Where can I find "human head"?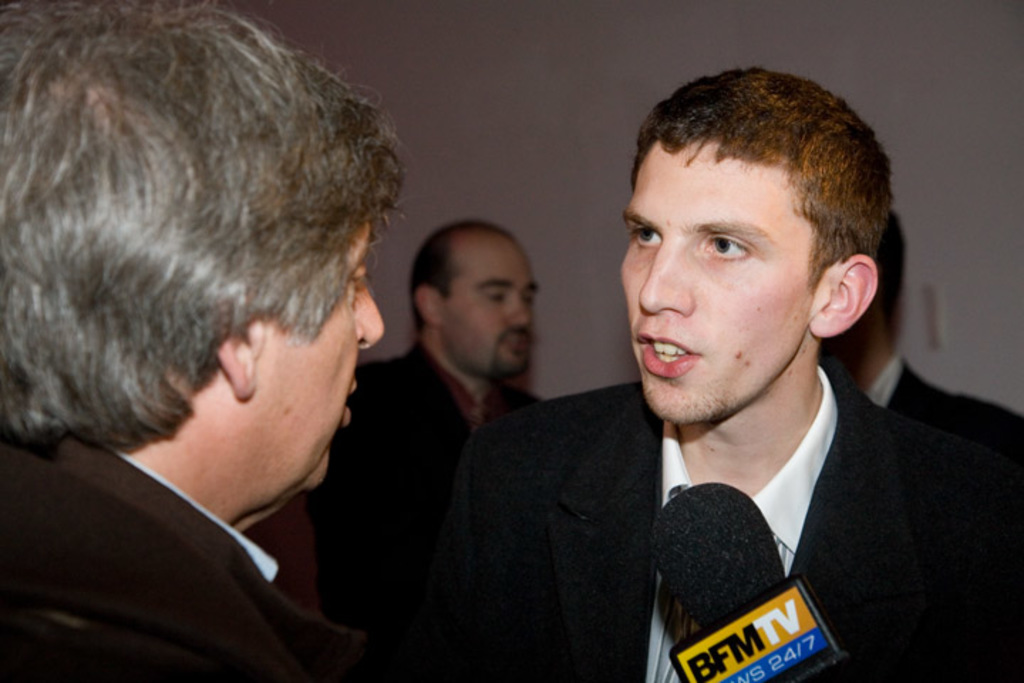
You can find it at bbox(0, 6, 384, 485).
